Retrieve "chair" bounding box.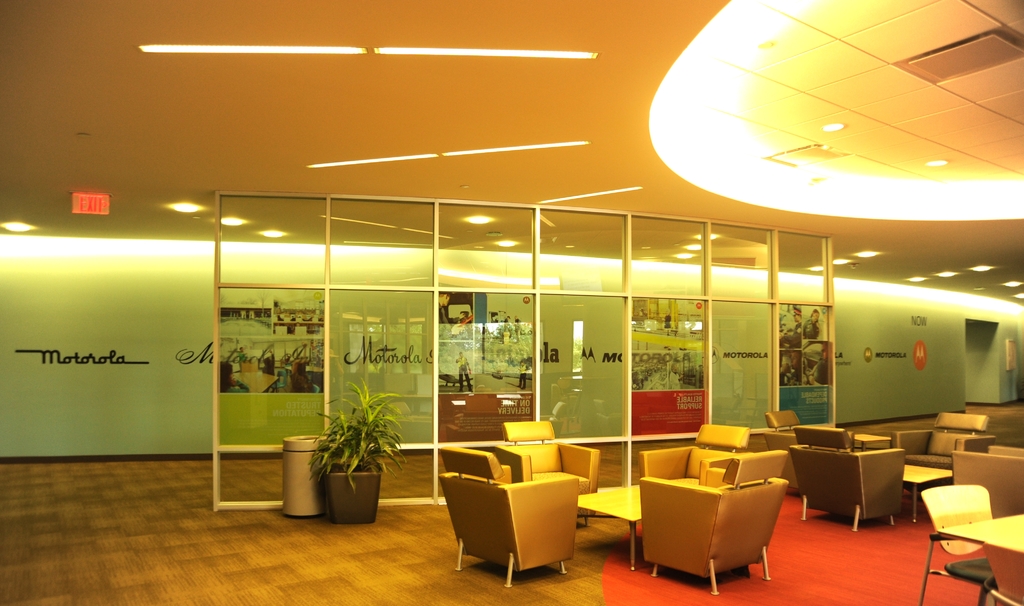
Bounding box: 922/469/1016/600.
